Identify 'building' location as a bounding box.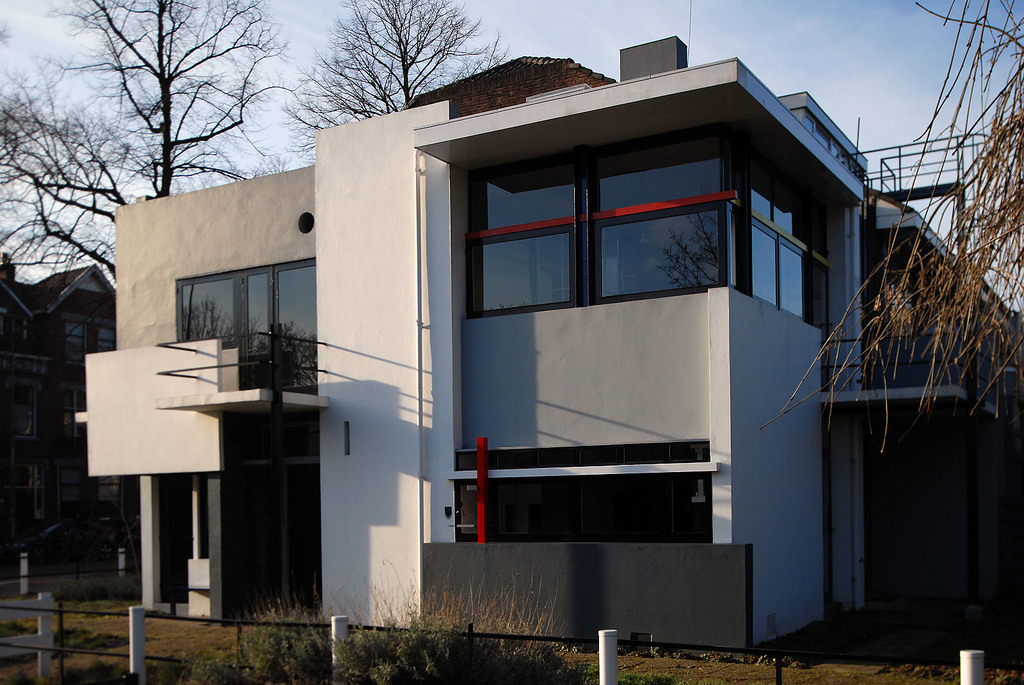
box(2, 255, 116, 573).
